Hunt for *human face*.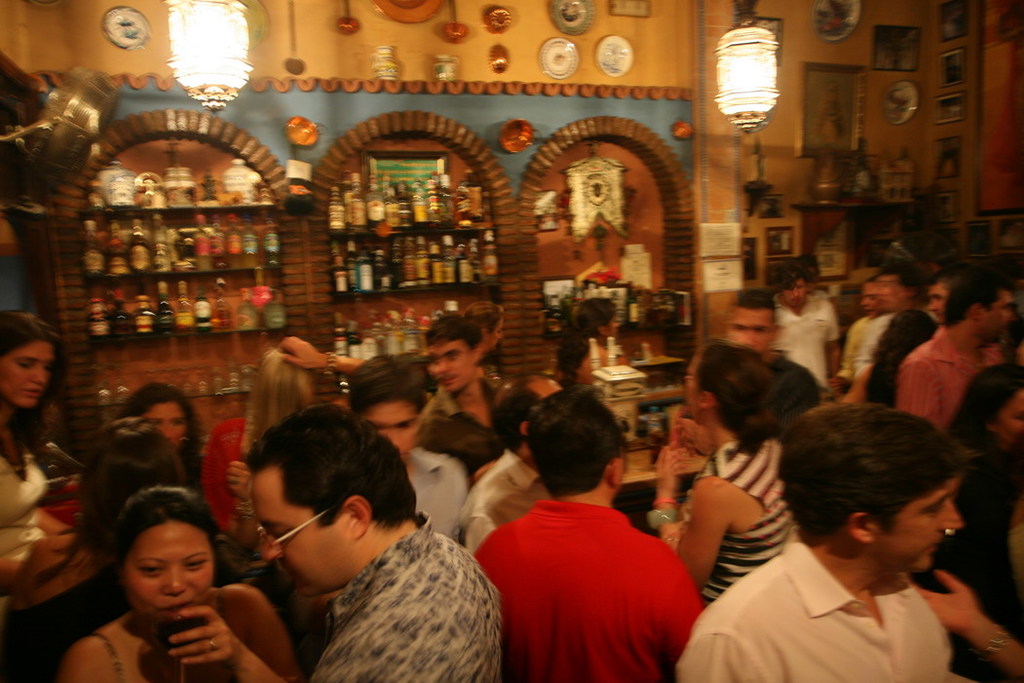
Hunted down at left=145, top=396, right=185, bottom=450.
